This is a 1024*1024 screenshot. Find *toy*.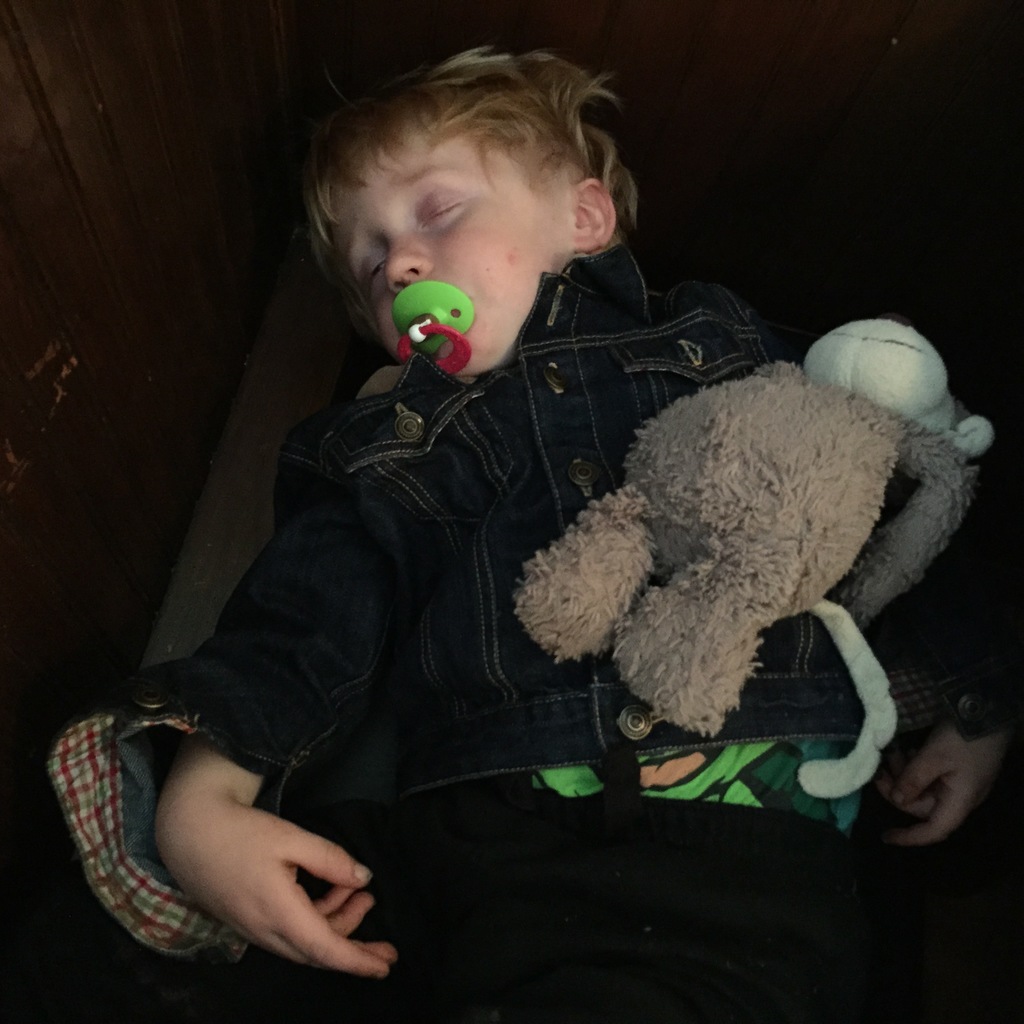
Bounding box: (486,314,941,829).
